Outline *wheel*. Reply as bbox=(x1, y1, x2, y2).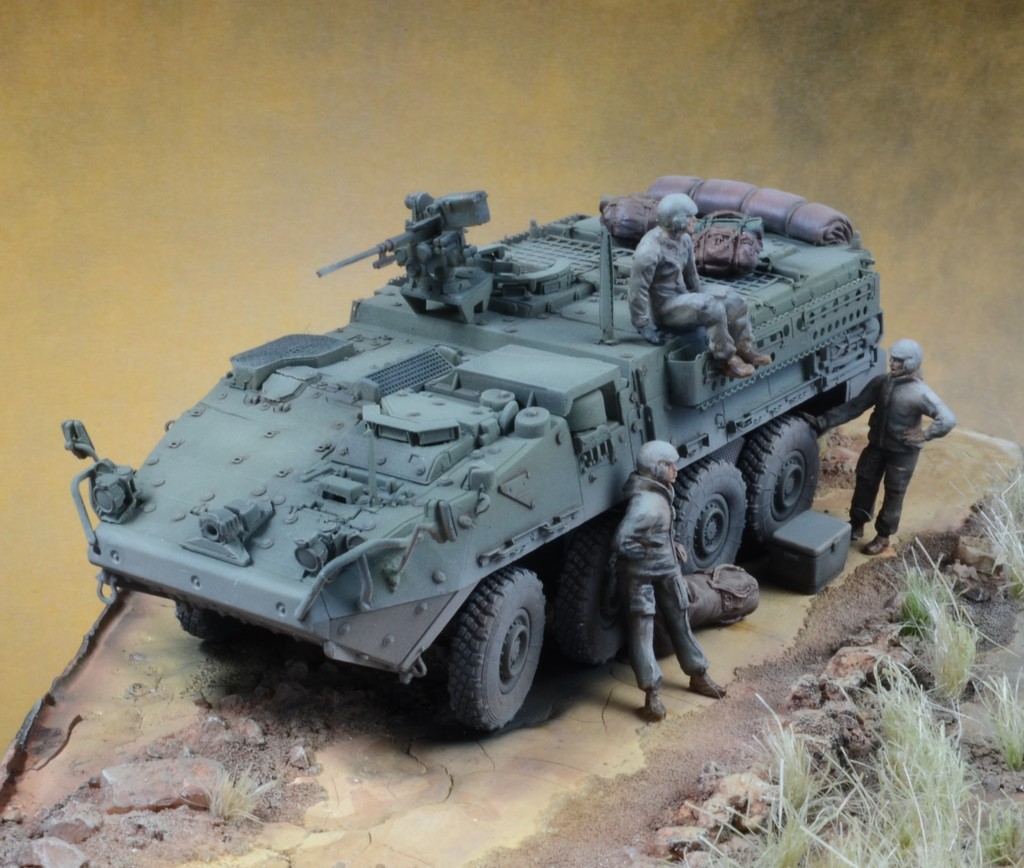
bbox=(739, 417, 824, 552).
